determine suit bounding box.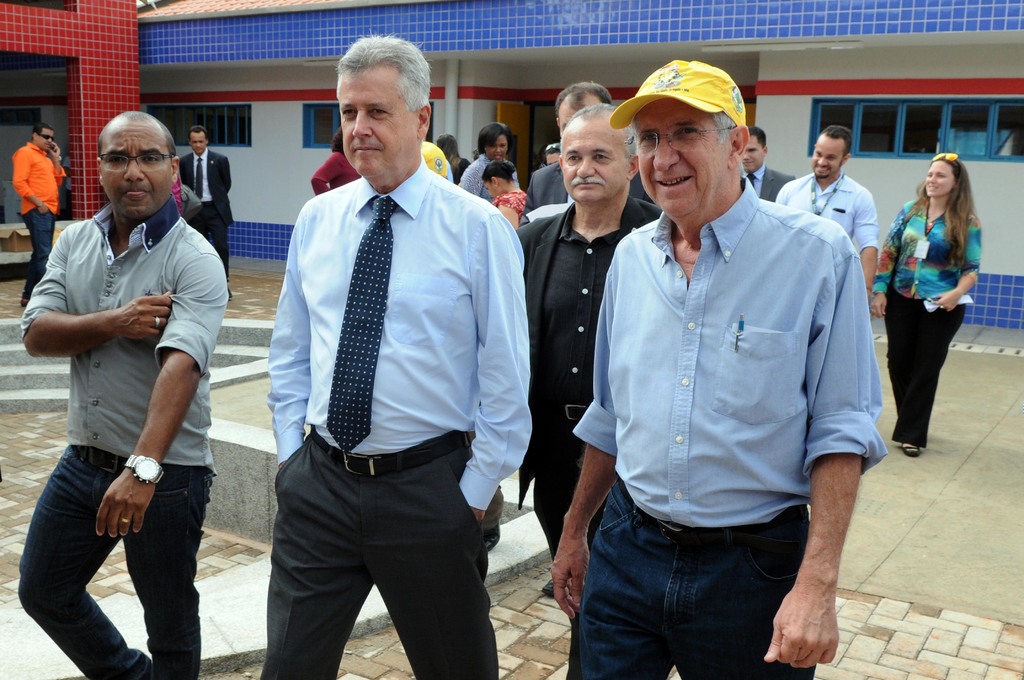
Determined: (234, 41, 516, 678).
